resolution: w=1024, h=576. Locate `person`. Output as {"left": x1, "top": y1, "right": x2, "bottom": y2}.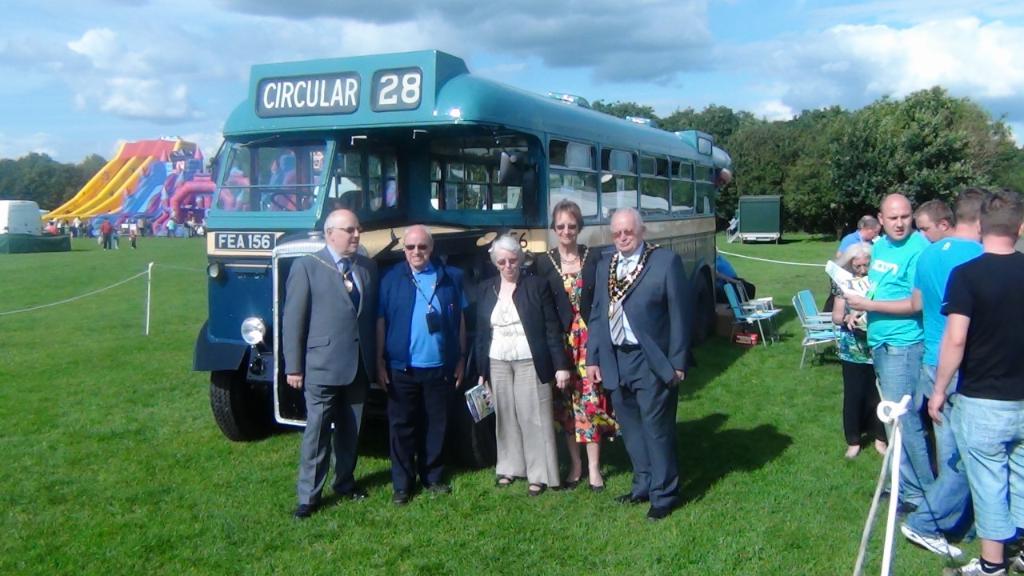
{"left": 41, "top": 218, "right": 59, "bottom": 232}.
